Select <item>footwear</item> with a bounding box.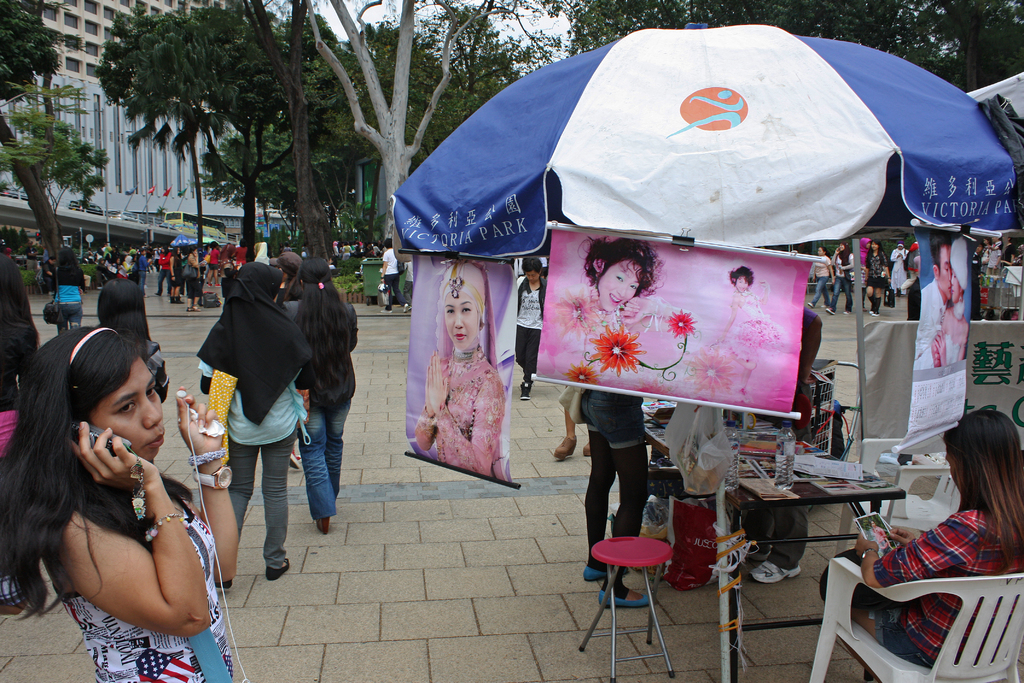
(403, 302, 411, 313).
